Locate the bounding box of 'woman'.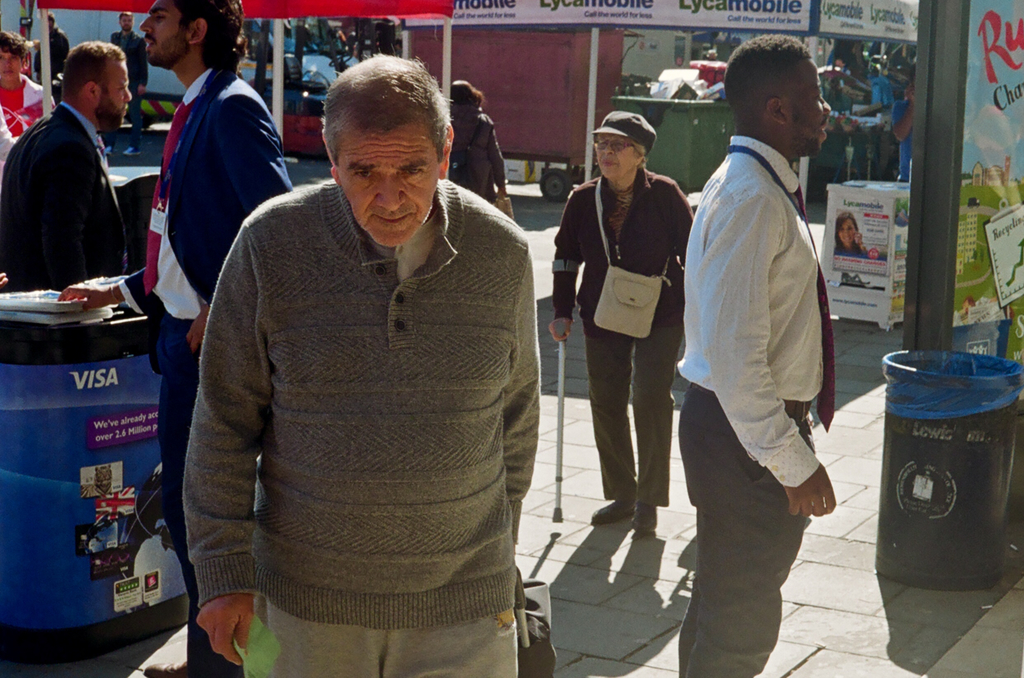
Bounding box: Rect(829, 207, 877, 268).
